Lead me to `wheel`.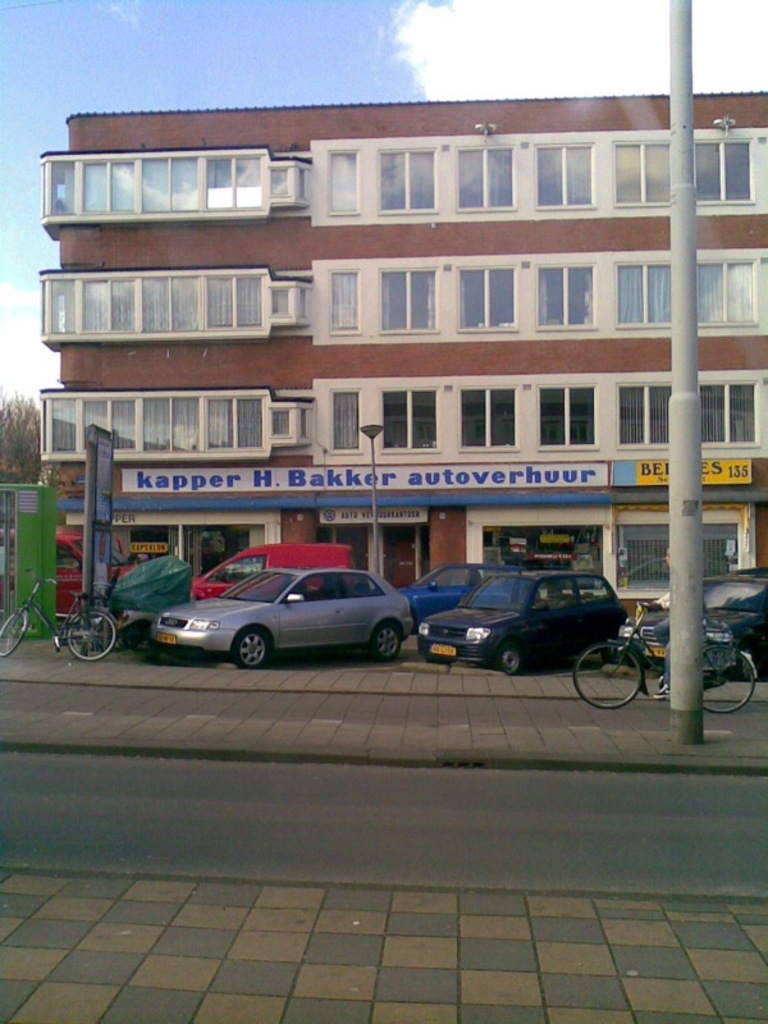
Lead to (left=741, top=641, right=755, bottom=677).
